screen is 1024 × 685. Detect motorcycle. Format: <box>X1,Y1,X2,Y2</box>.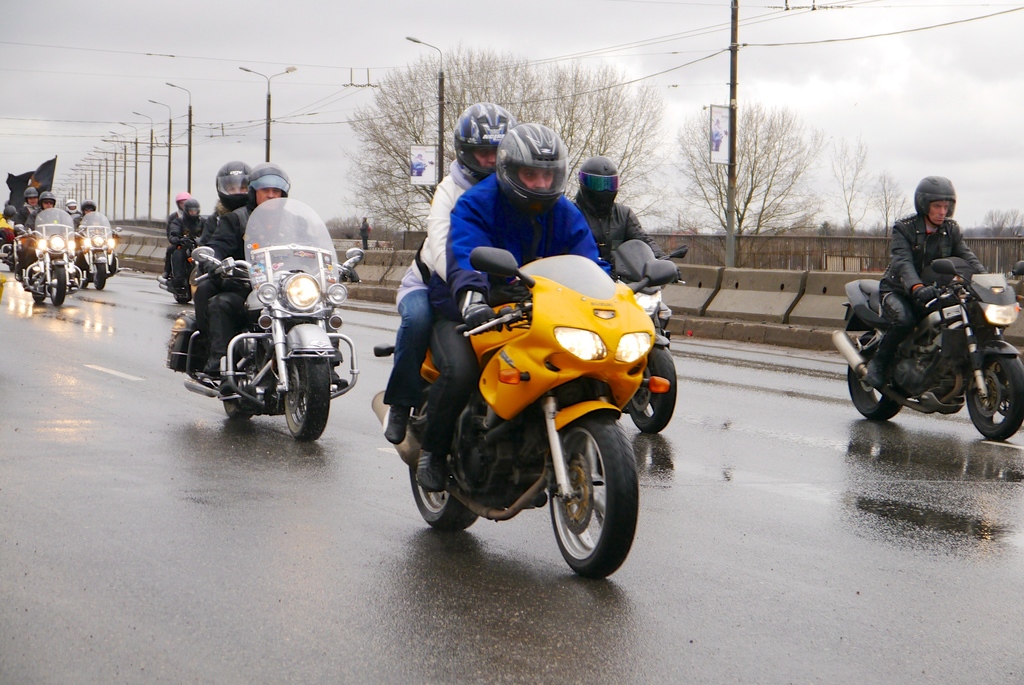
<box>166,200,374,440</box>.
